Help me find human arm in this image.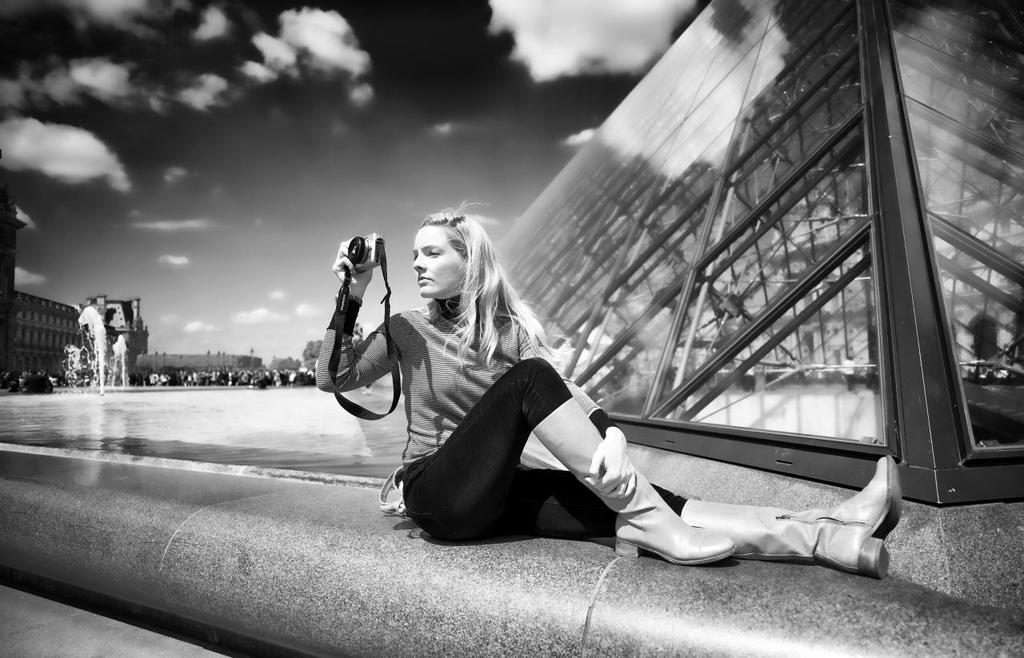
Found it: Rect(304, 248, 400, 425).
